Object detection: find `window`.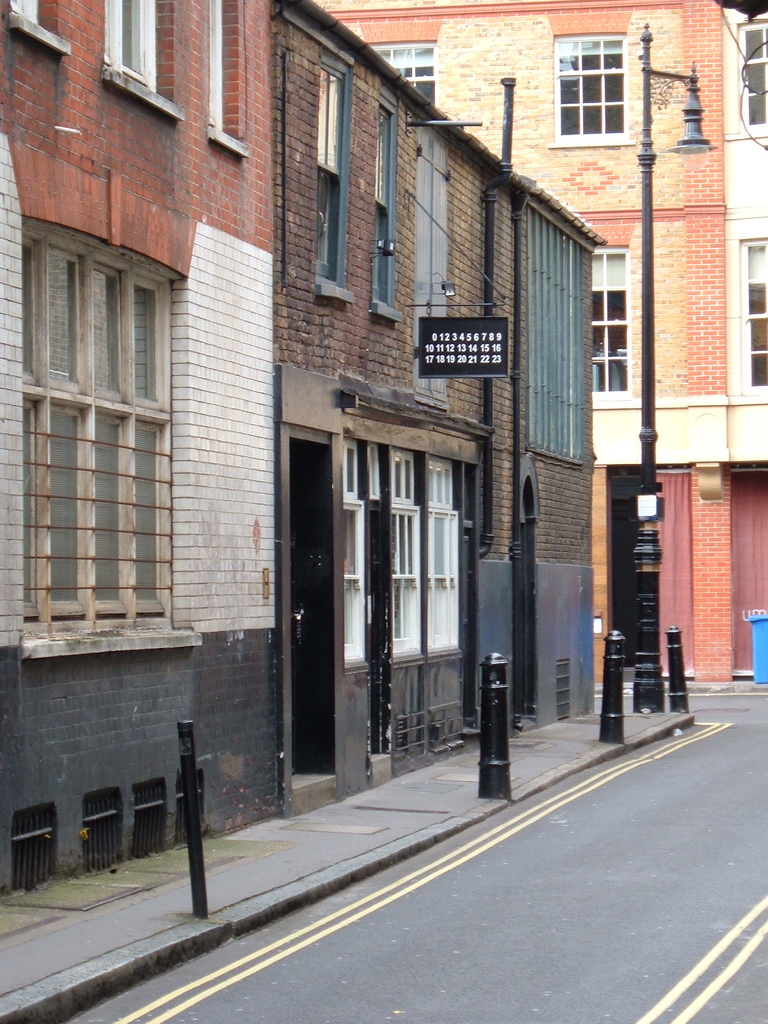
x1=723, y1=3, x2=767, y2=147.
